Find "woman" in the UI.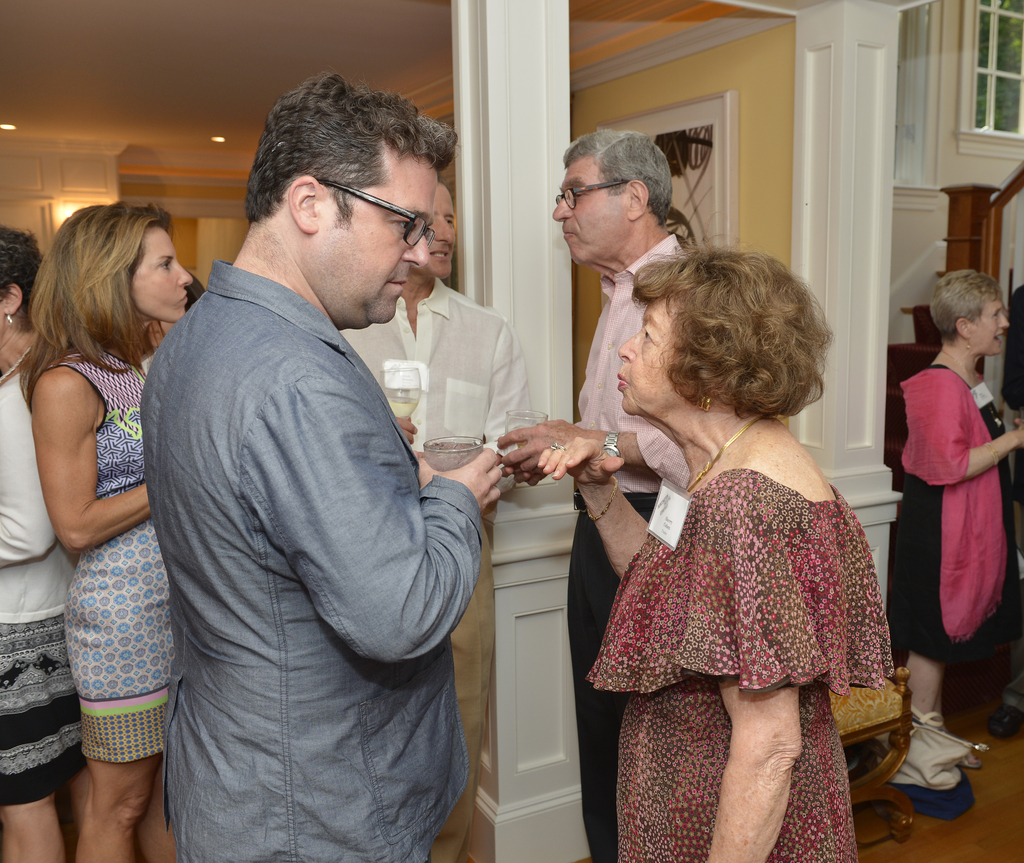
UI element at detection(559, 229, 907, 851).
